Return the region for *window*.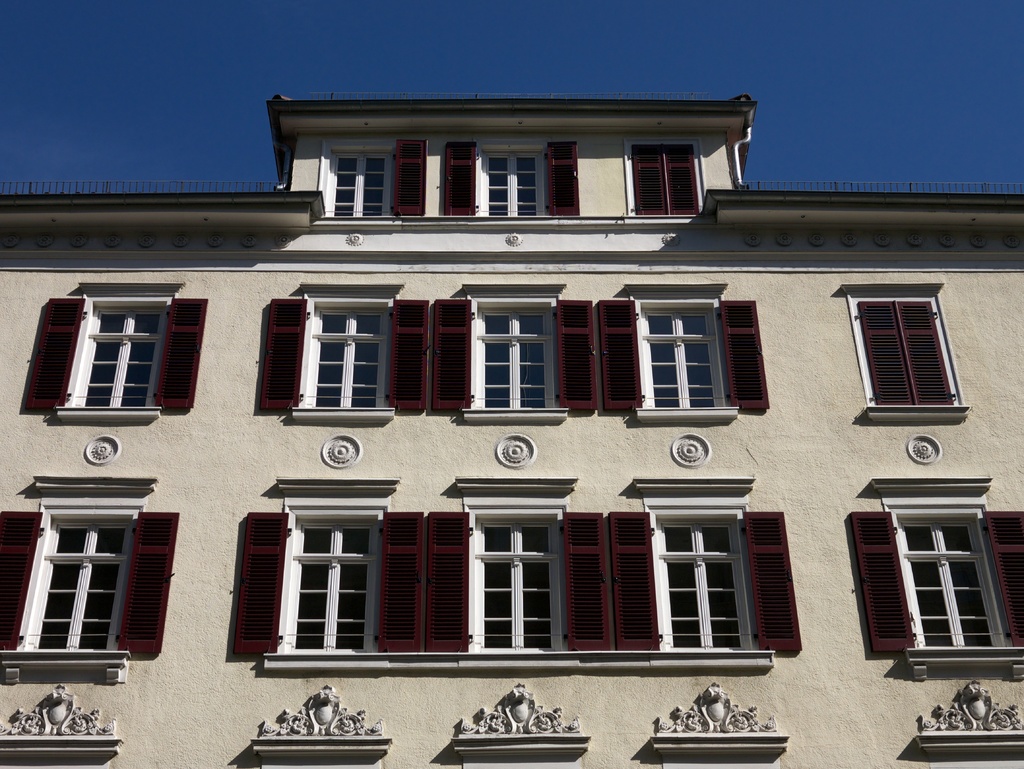
278 521 376 651.
